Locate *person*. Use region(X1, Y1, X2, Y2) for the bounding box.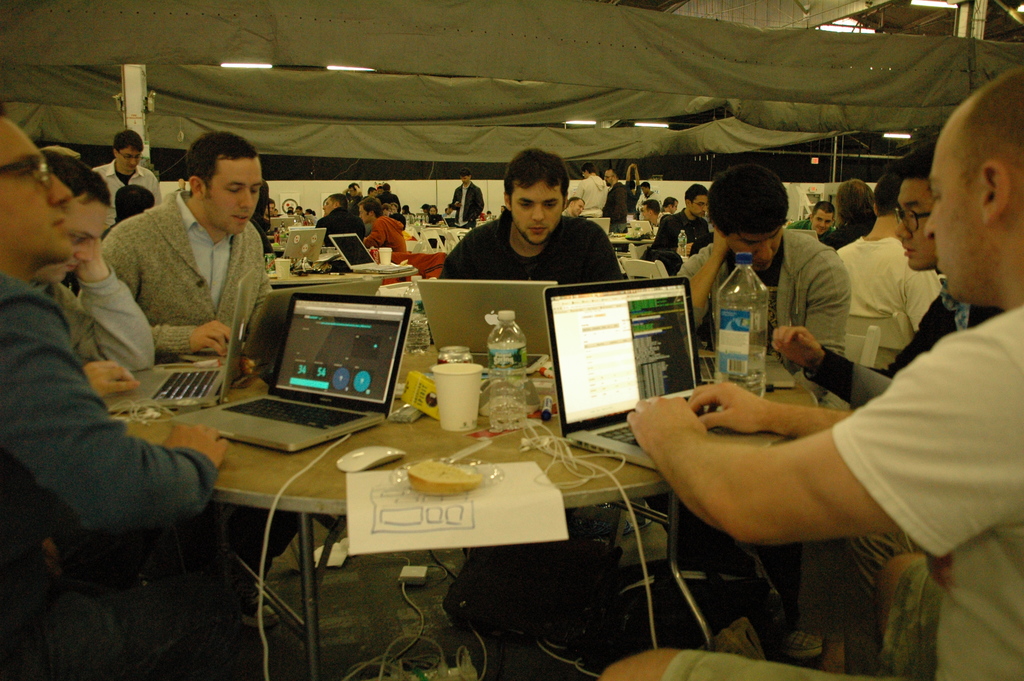
region(680, 156, 868, 364).
